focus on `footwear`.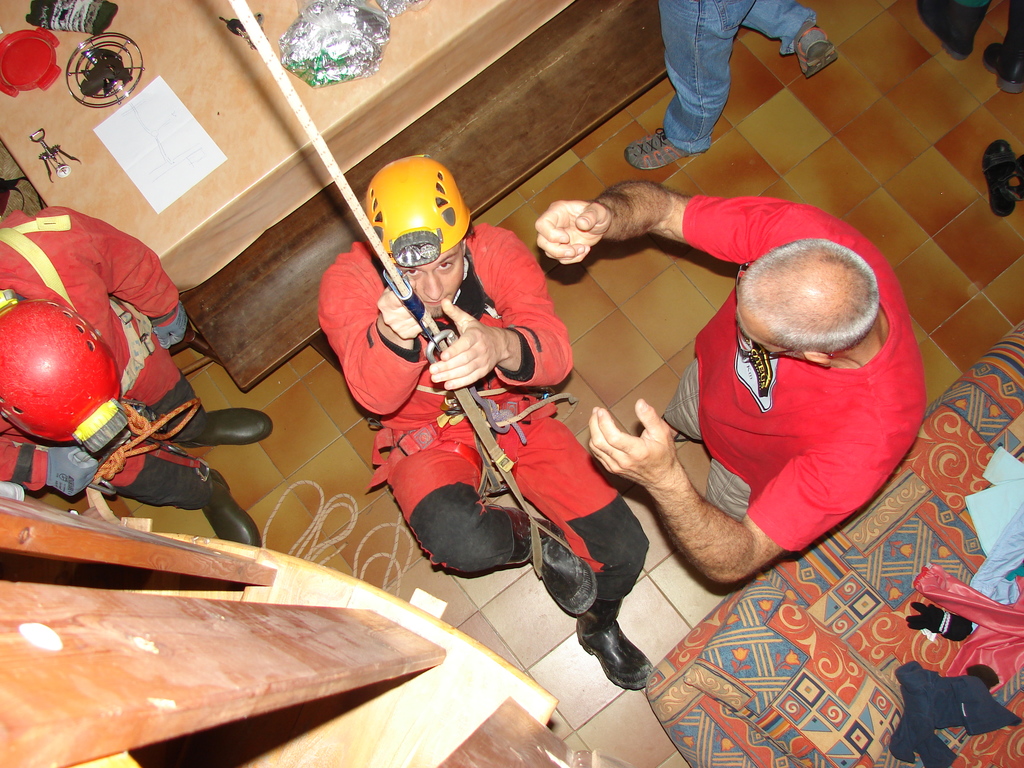
Focused at box(911, 0, 996, 67).
